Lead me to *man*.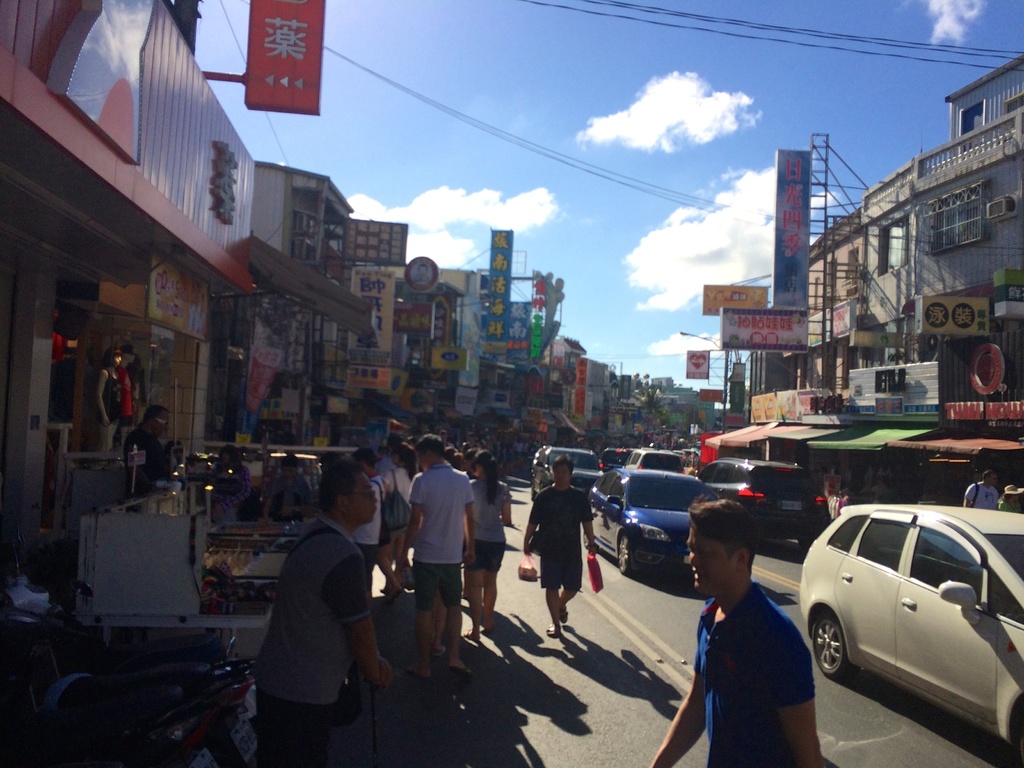
Lead to pyautogui.locateOnScreen(120, 403, 179, 492).
